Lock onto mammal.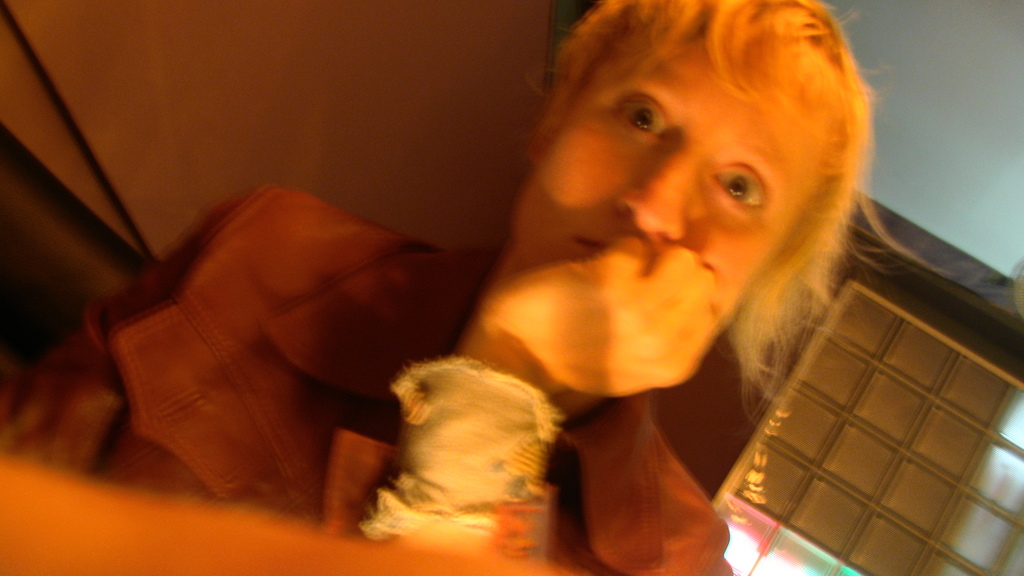
Locked: <bbox>6, 4, 931, 574</bbox>.
